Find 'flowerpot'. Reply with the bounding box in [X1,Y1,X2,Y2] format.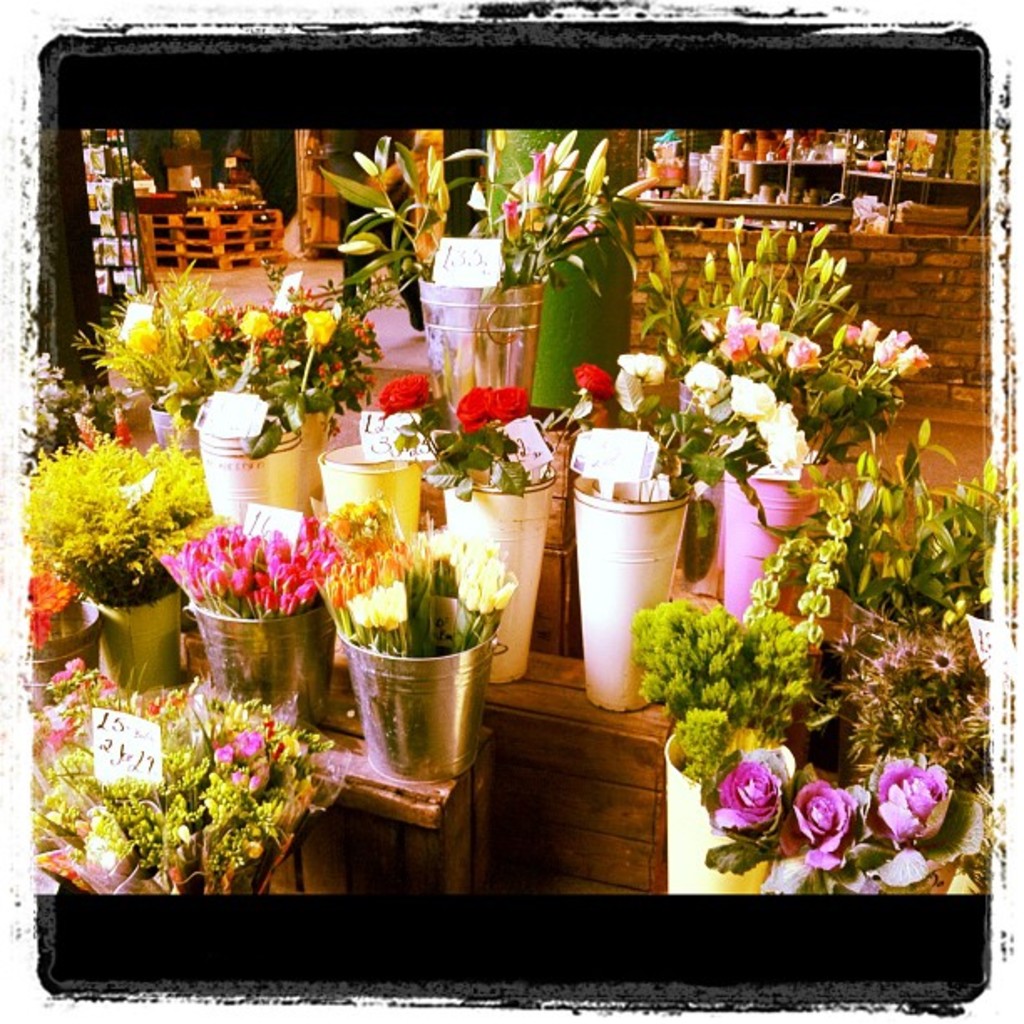
[144,400,196,450].
